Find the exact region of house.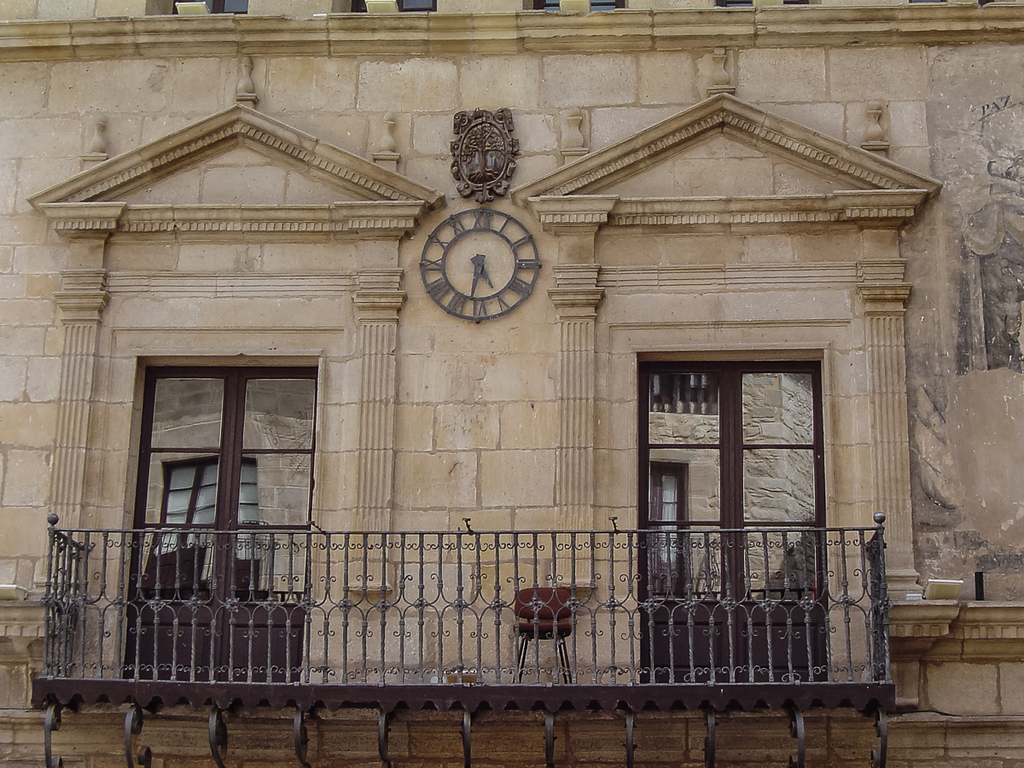
Exact region: bbox=(0, 0, 1023, 767).
